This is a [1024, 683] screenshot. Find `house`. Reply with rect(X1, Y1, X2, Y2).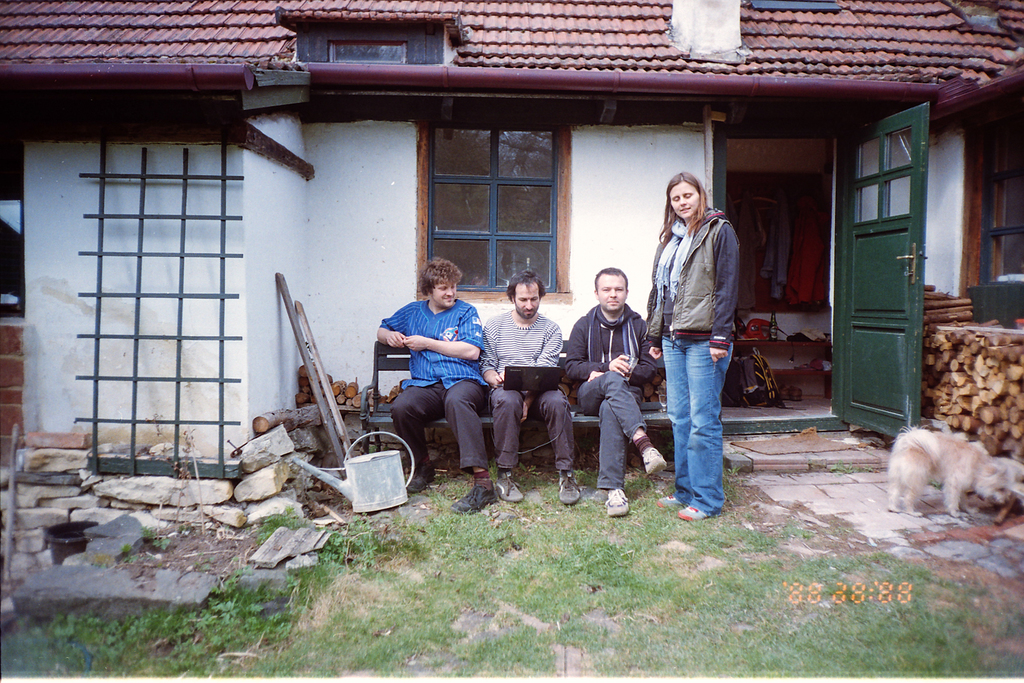
rect(0, 13, 1014, 527).
